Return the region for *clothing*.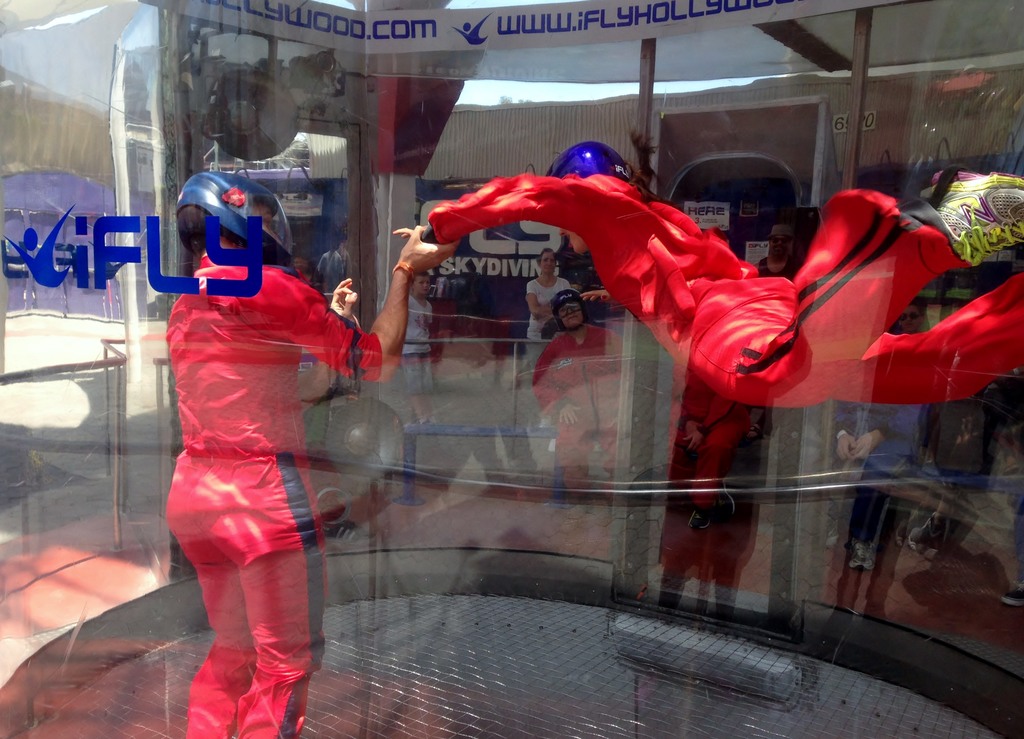
(left=154, top=245, right=390, bottom=738).
